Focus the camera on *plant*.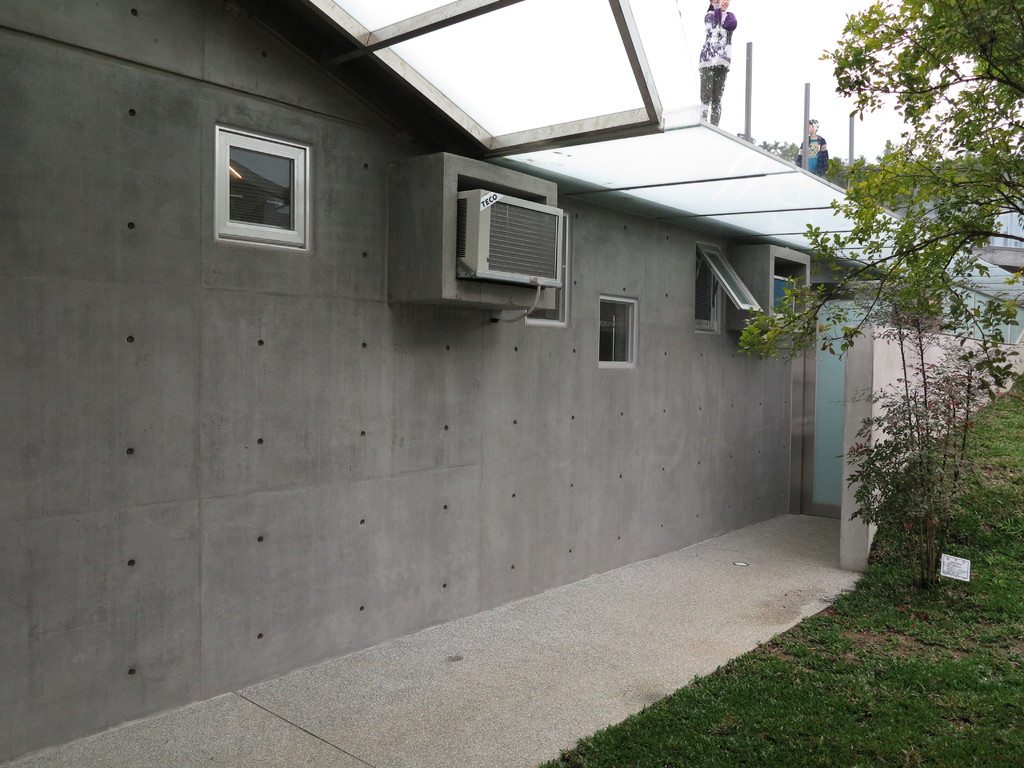
Focus region: 837, 273, 1018, 590.
